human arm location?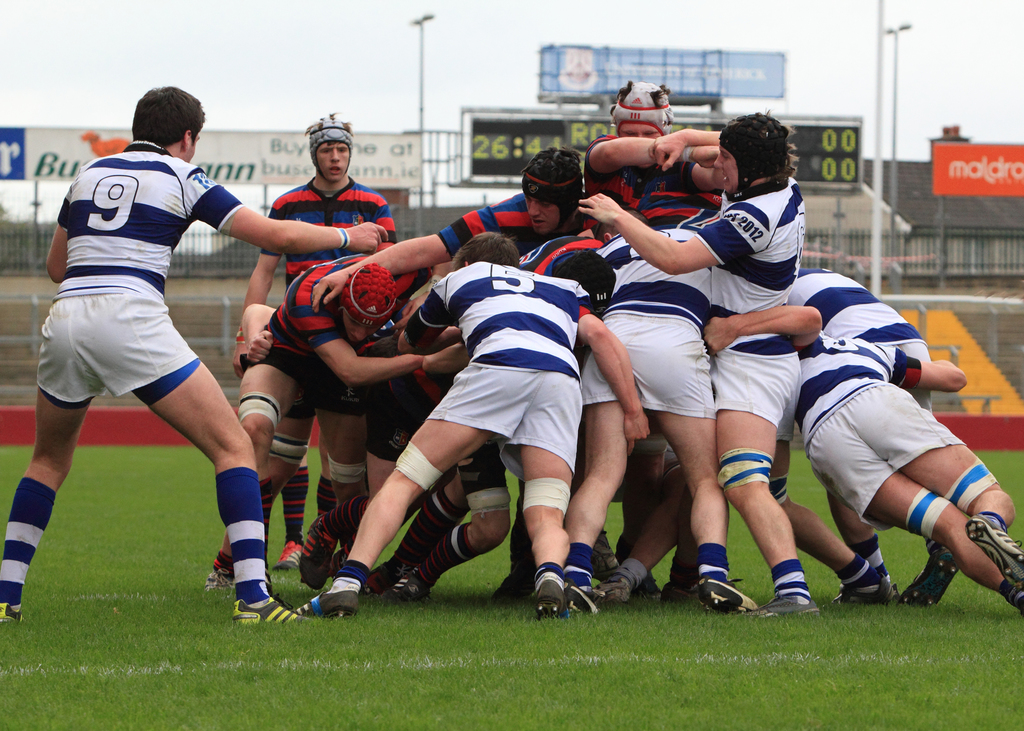
[left=397, top=287, right=454, bottom=358]
